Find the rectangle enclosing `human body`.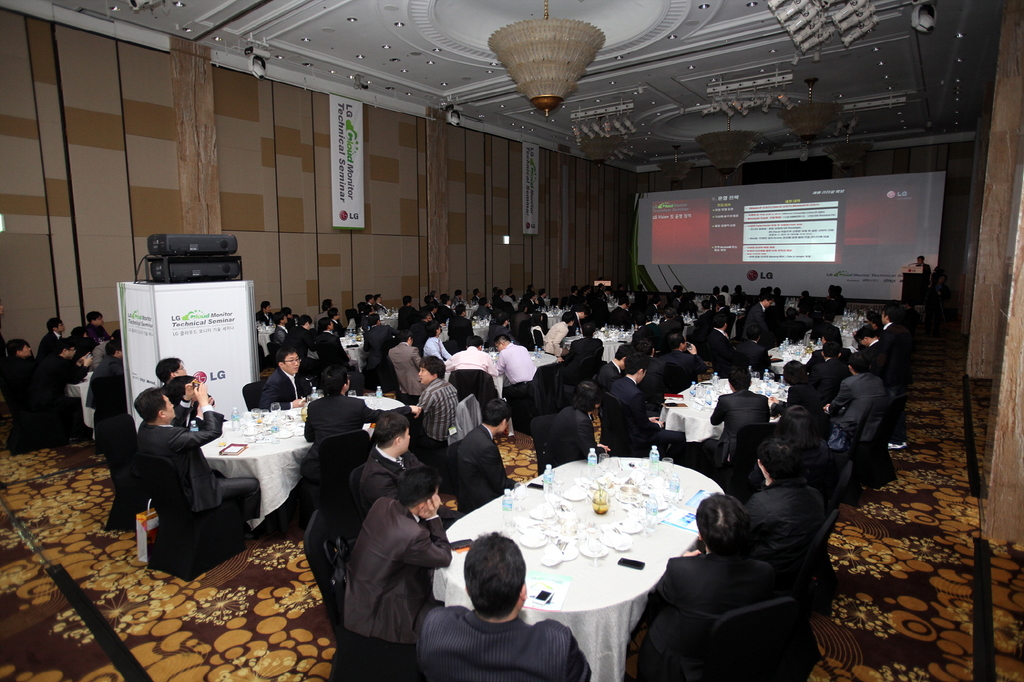
pyautogui.locateOnScreen(606, 294, 631, 330).
